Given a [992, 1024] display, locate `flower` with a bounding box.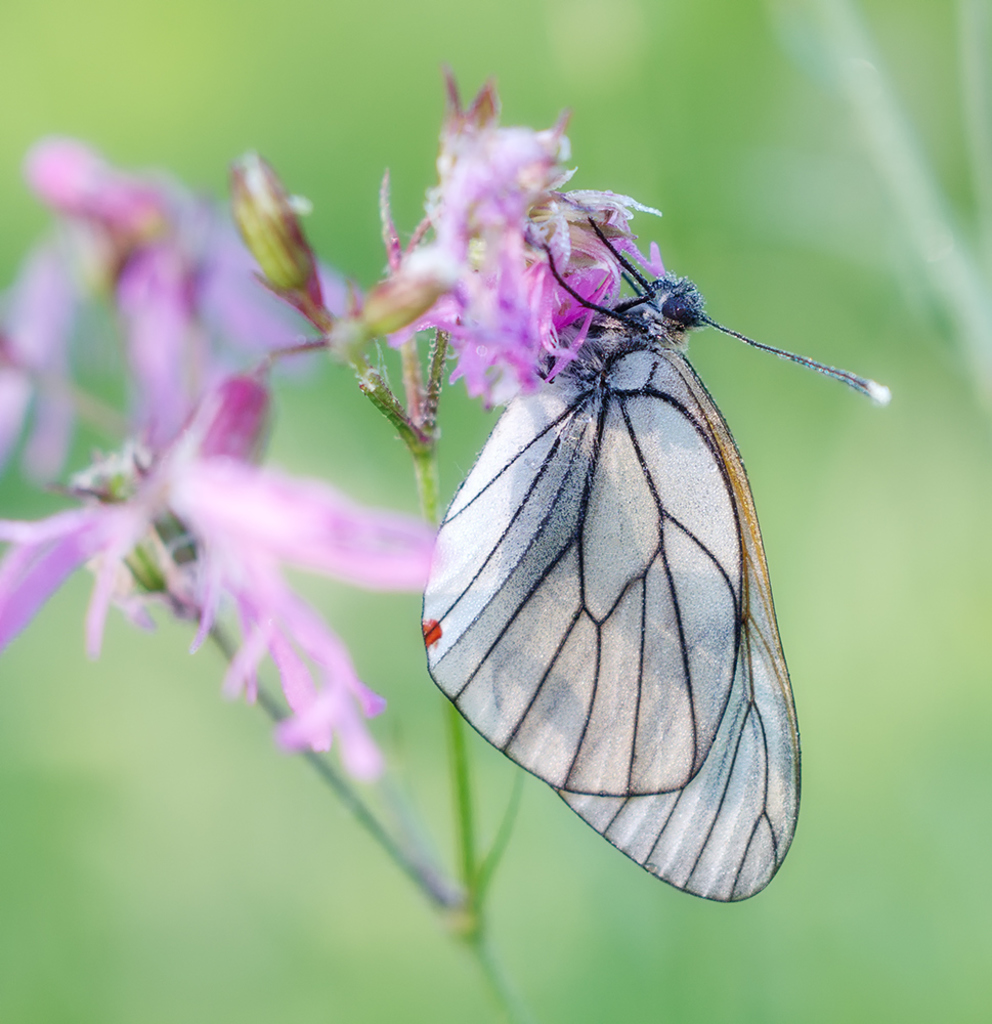
Located: <bbox>241, 152, 326, 328</bbox>.
